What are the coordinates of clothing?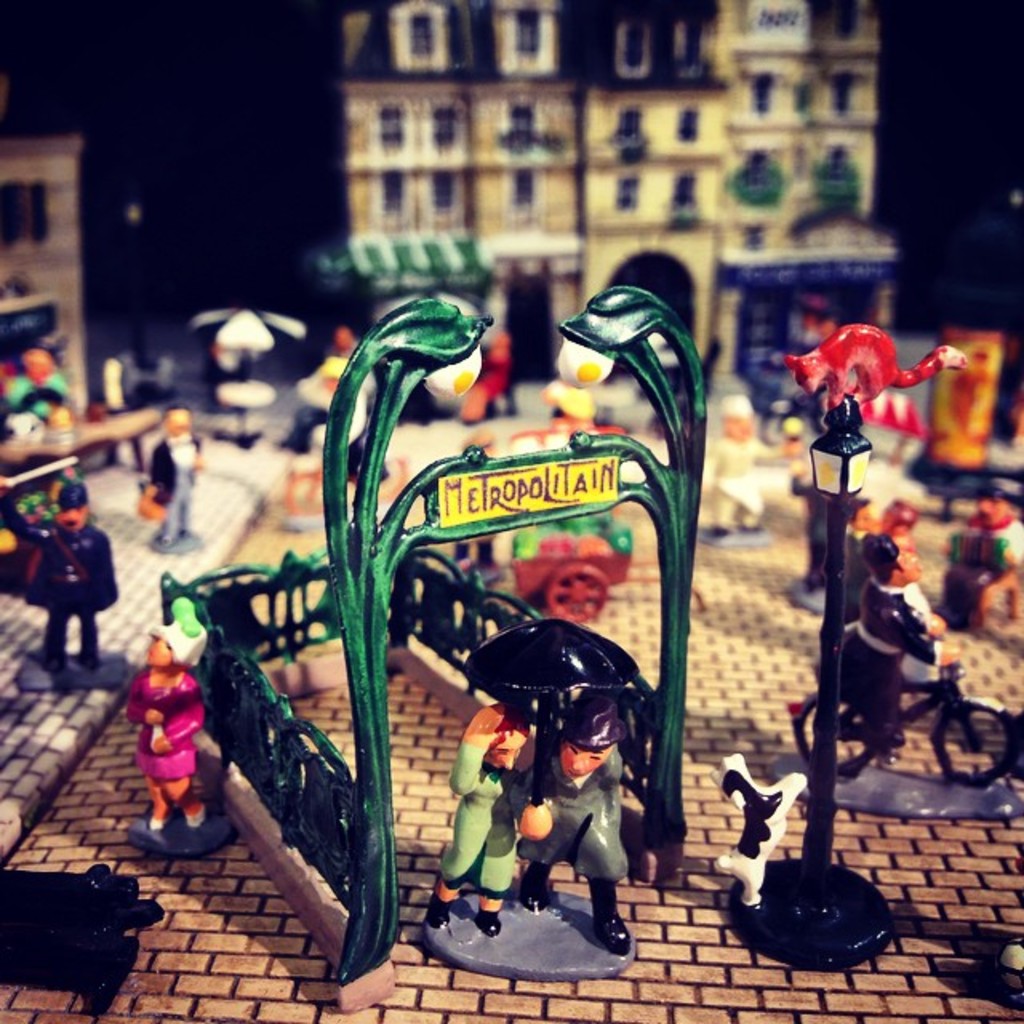
box(123, 664, 211, 786).
